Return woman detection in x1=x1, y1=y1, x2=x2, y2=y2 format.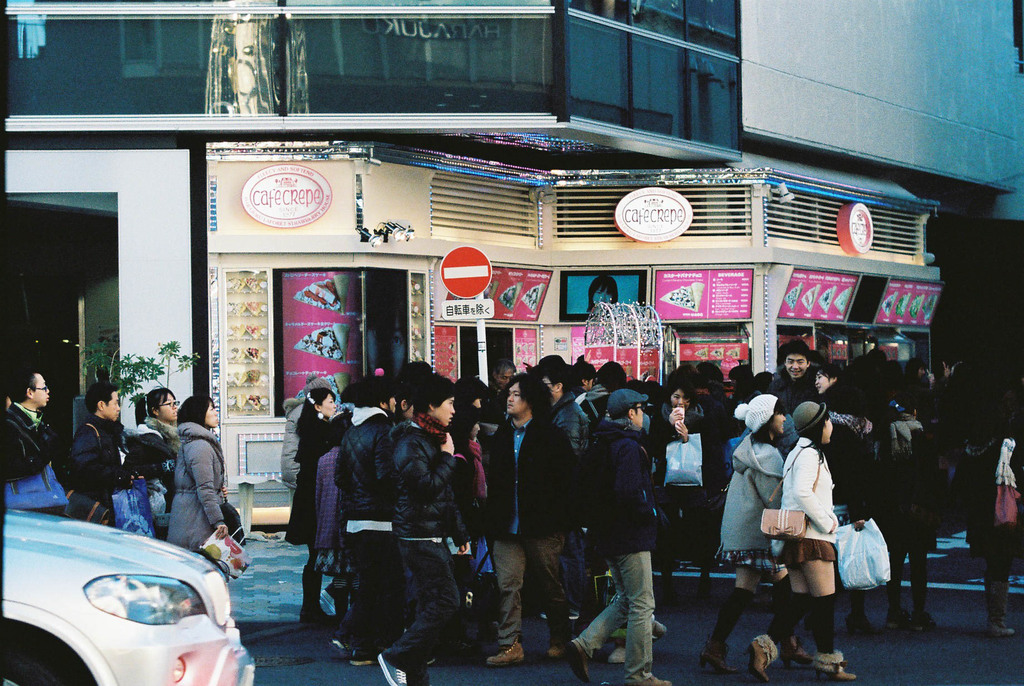
x1=698, y1=397, x2=810, y2=673.
